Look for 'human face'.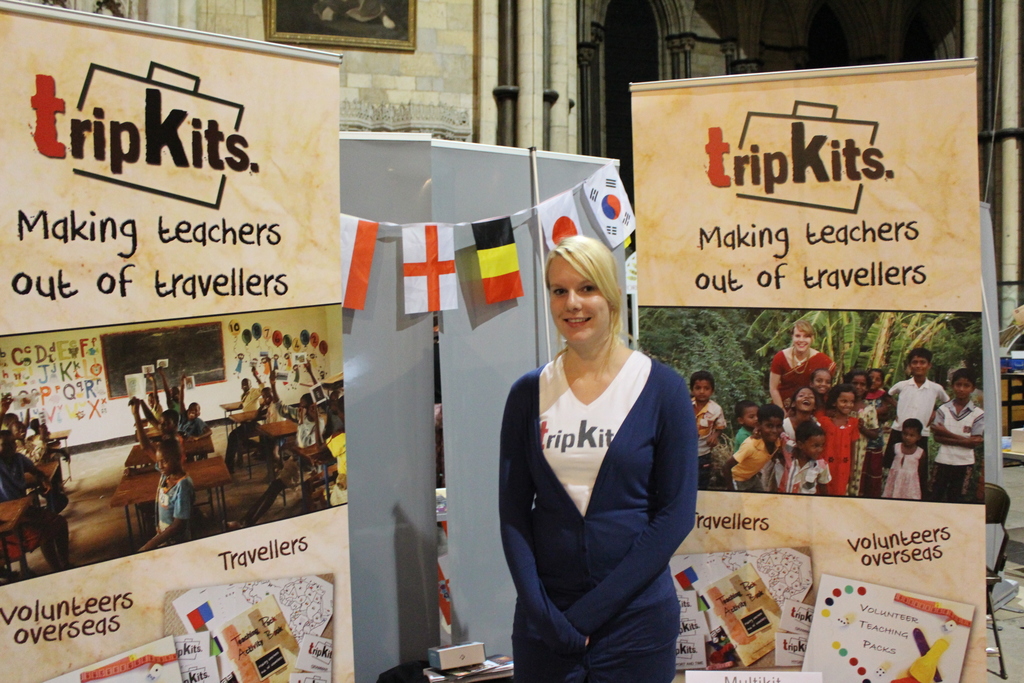
Found: rect(790, 328, 816, 356).
